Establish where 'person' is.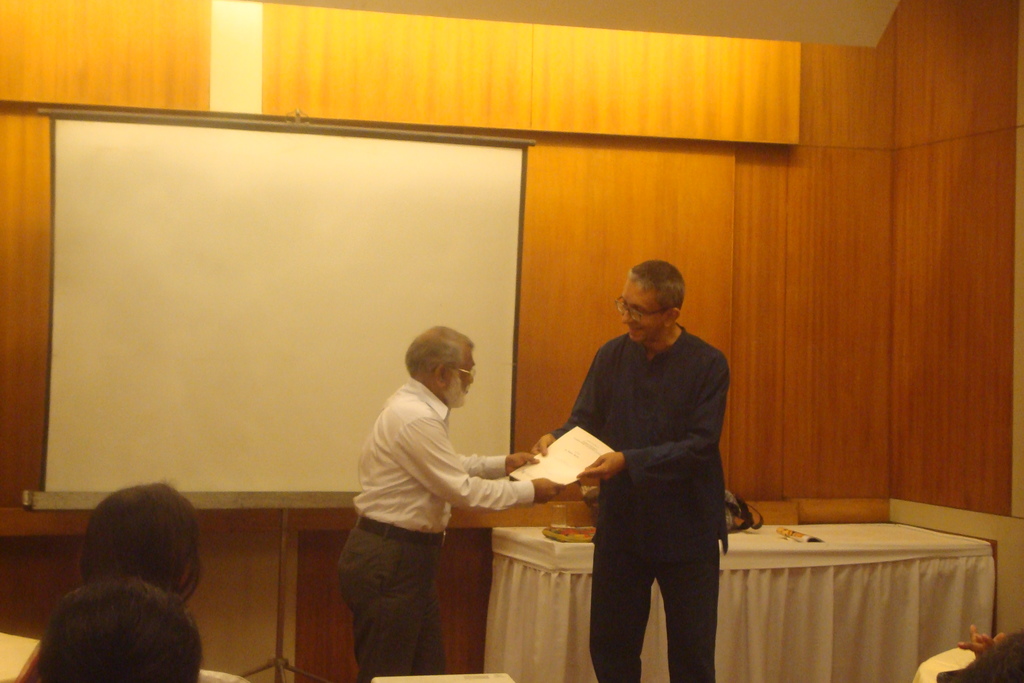
Established at 37, 578, 205, 682.
